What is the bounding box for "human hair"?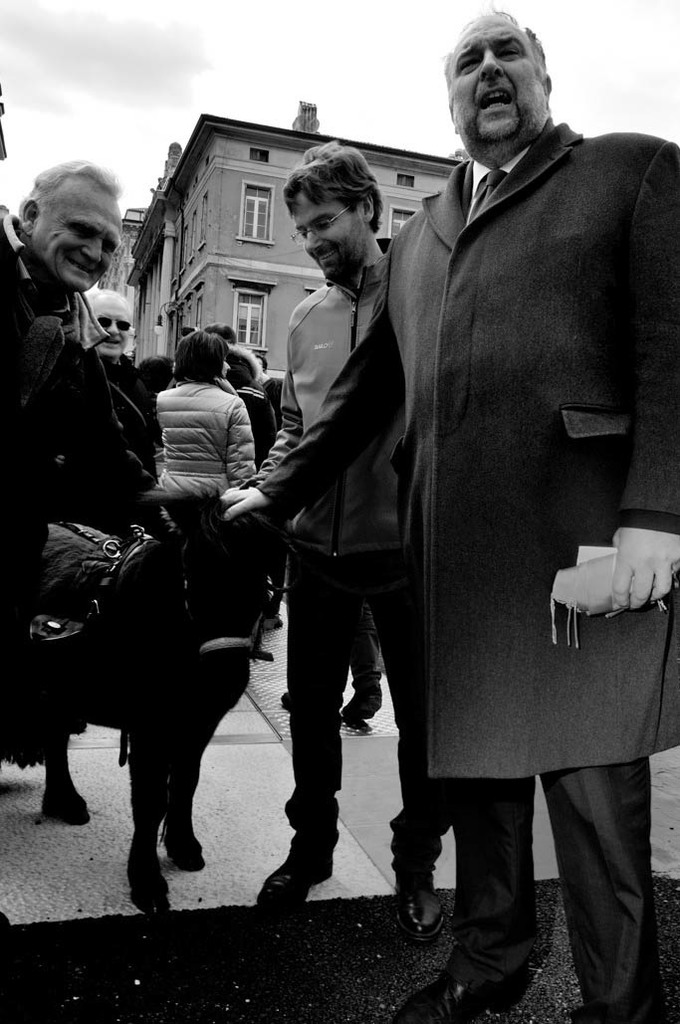
<box>33,155,122,199</box>.
